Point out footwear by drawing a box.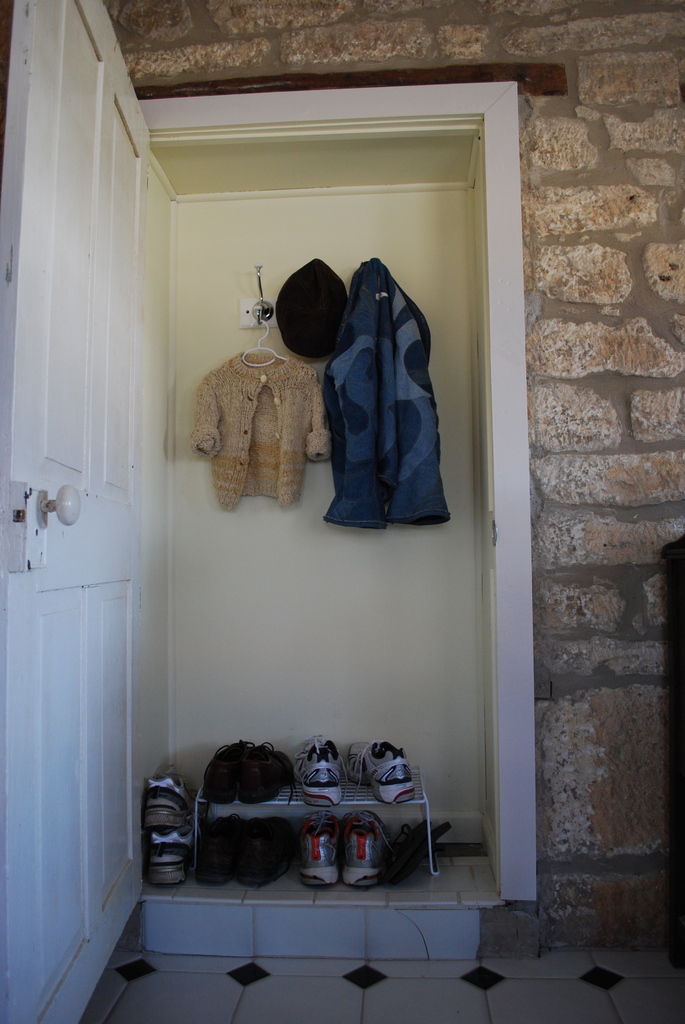
<region>133, 782, 191, 897</region>.
